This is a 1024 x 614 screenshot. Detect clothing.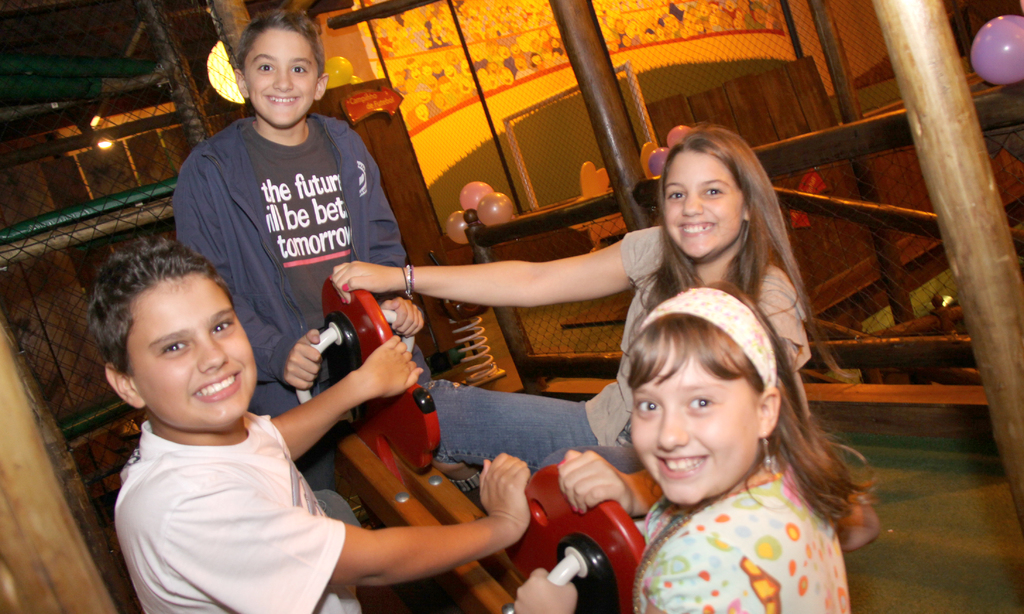
rect(111, 418, 362, 613).
